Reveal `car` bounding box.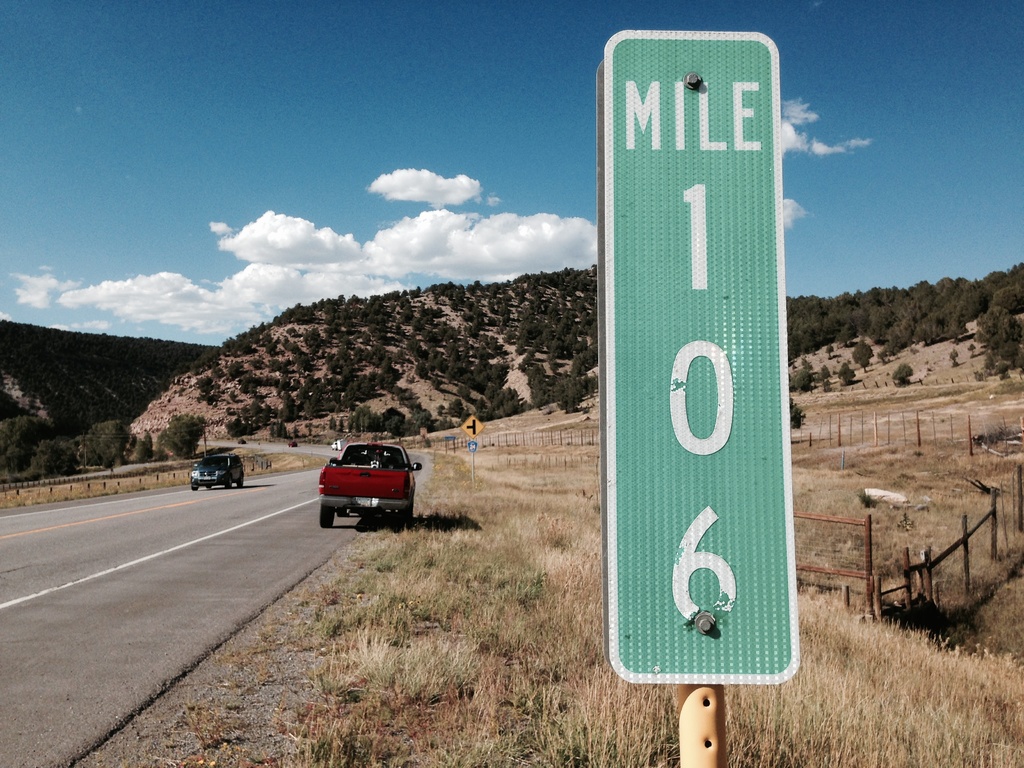
Revealed: locate(238, 439, 247, 444).
